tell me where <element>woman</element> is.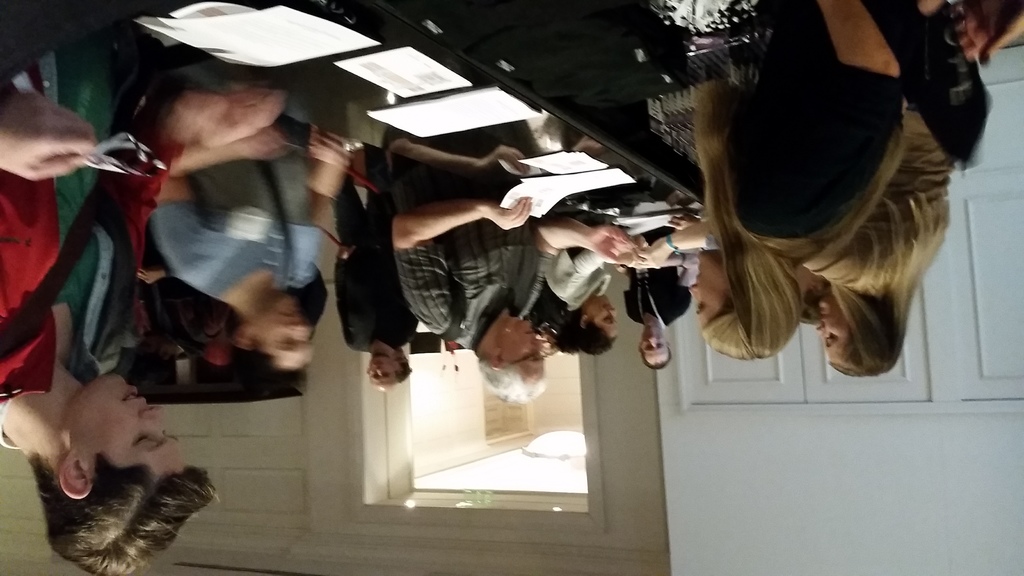
<element>woman</element> is at {"x1": 632, "y1": 0, "x2": 900, "y2": 359}.
